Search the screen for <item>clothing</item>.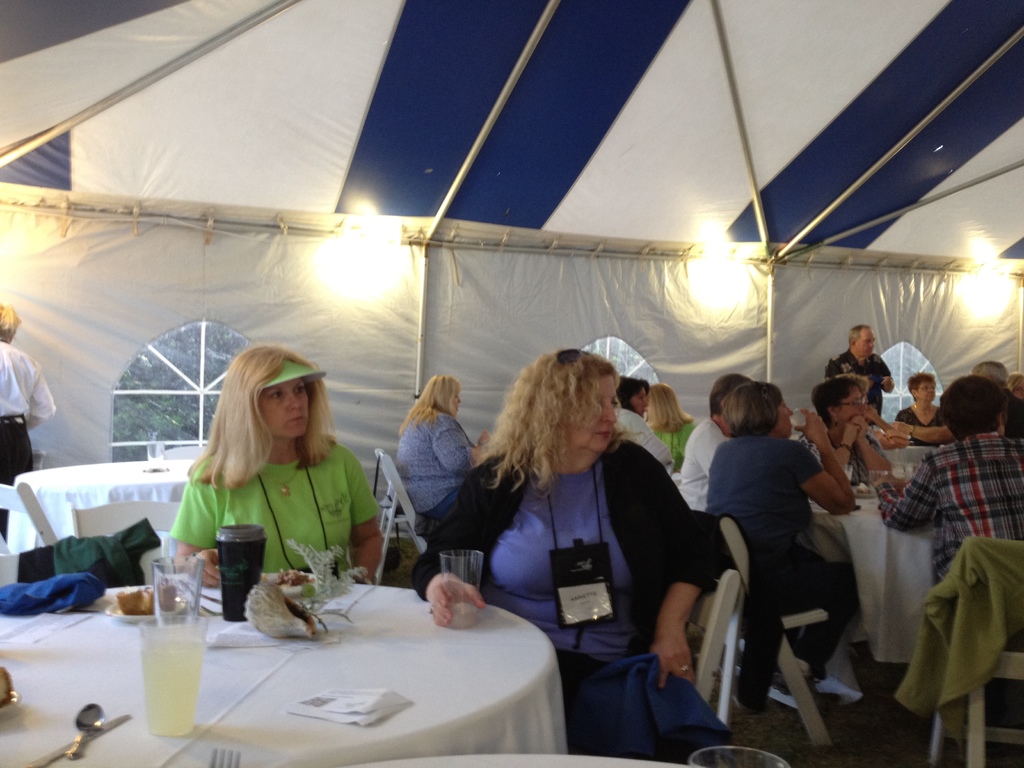
Found at (left=0, top=334, right=53, bottom=419).
